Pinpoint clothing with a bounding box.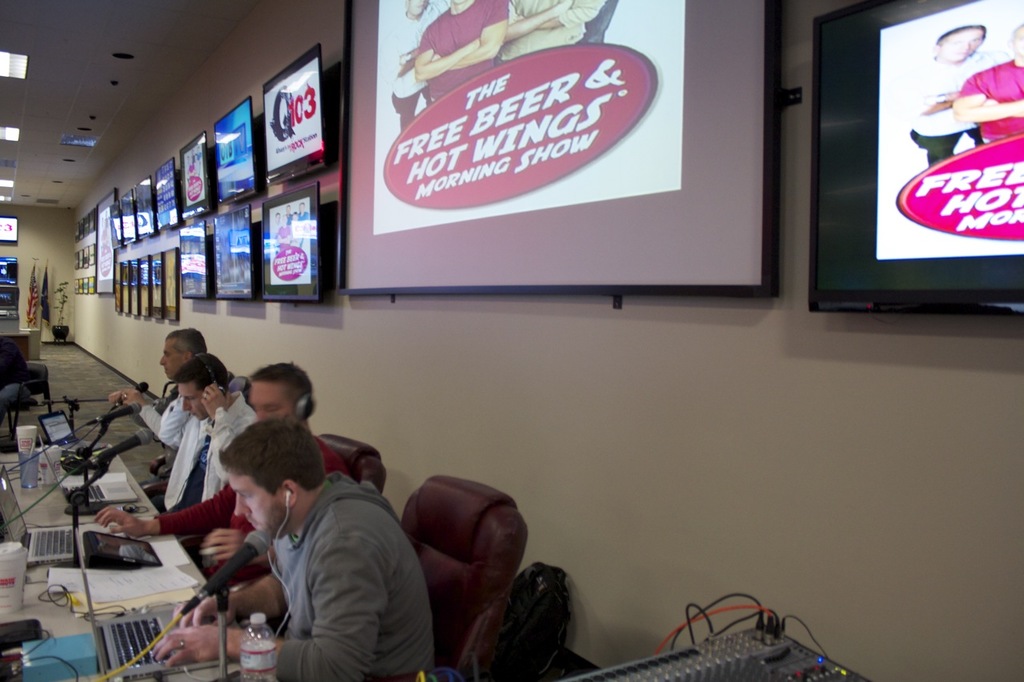
pyautogui.locateOnScreen(954, 57, 1023, 146).
